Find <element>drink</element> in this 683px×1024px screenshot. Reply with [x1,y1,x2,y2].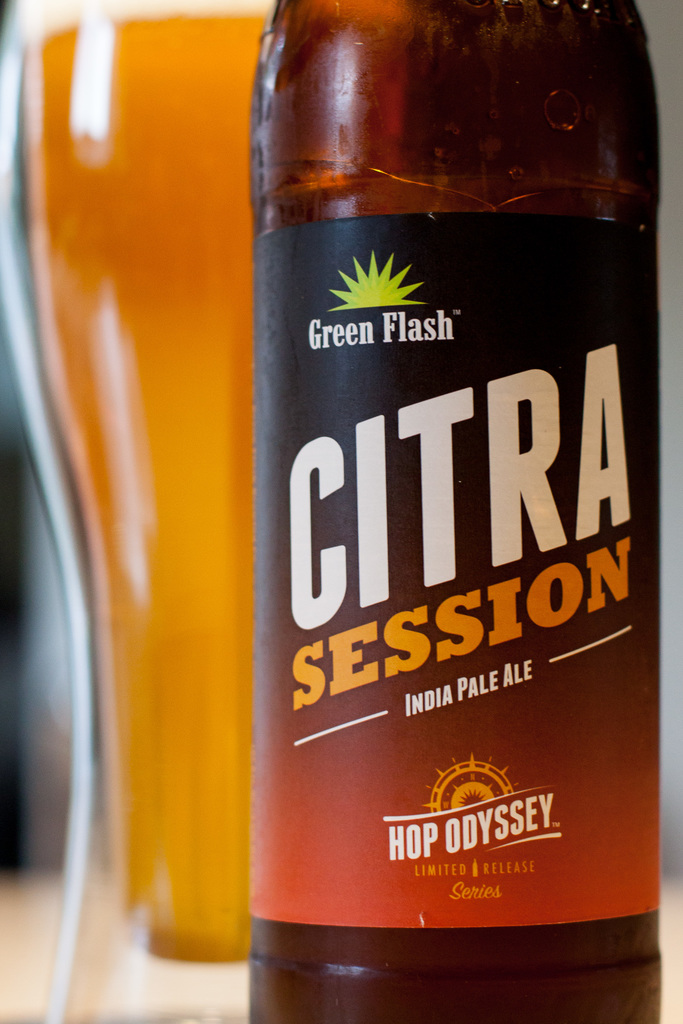
[3,0,261,1023].
